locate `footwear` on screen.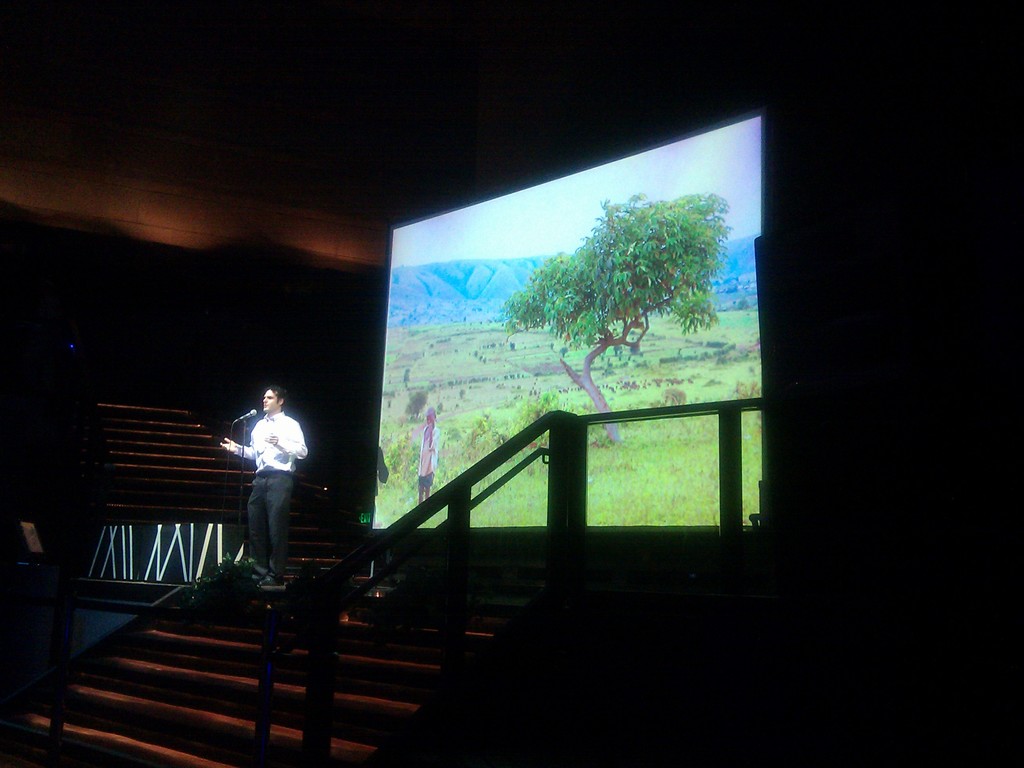
On screen at Rect(241, 564, 264, 587).
